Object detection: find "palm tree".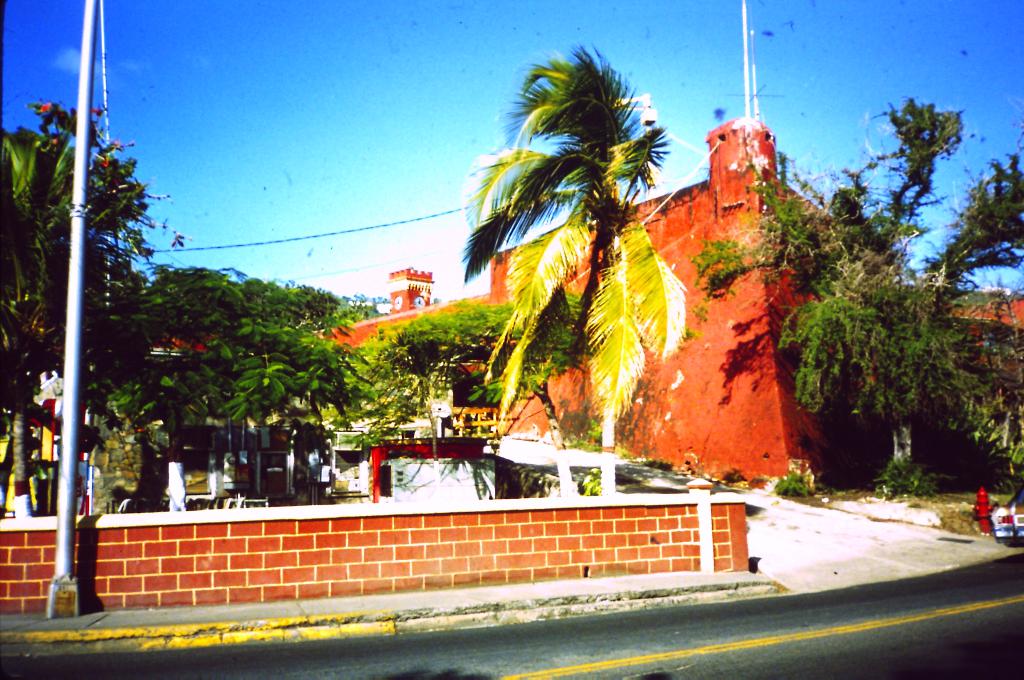
(867,105,945,216).
